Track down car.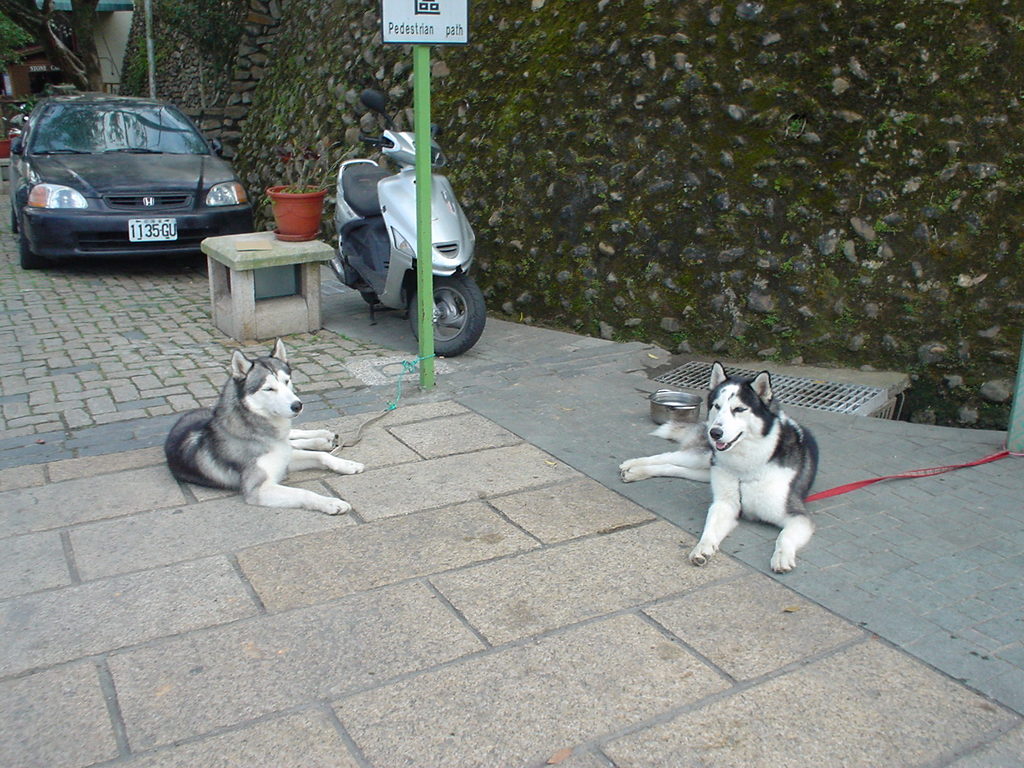
Tracked to 11:92:254:262.
